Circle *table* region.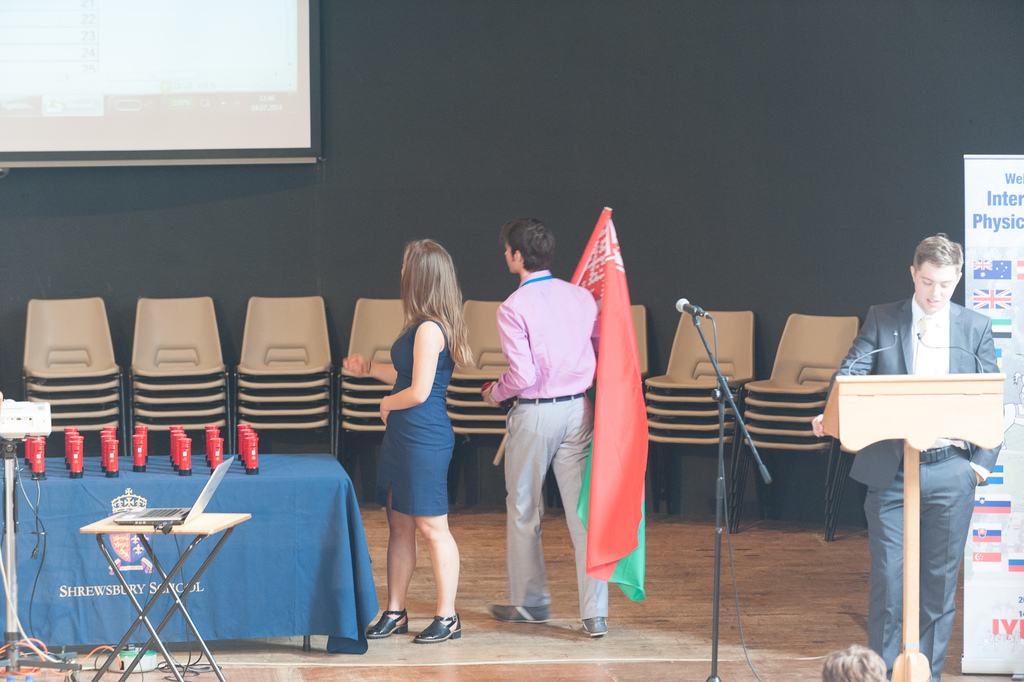
Region: [810, 363, 1007, 681].
